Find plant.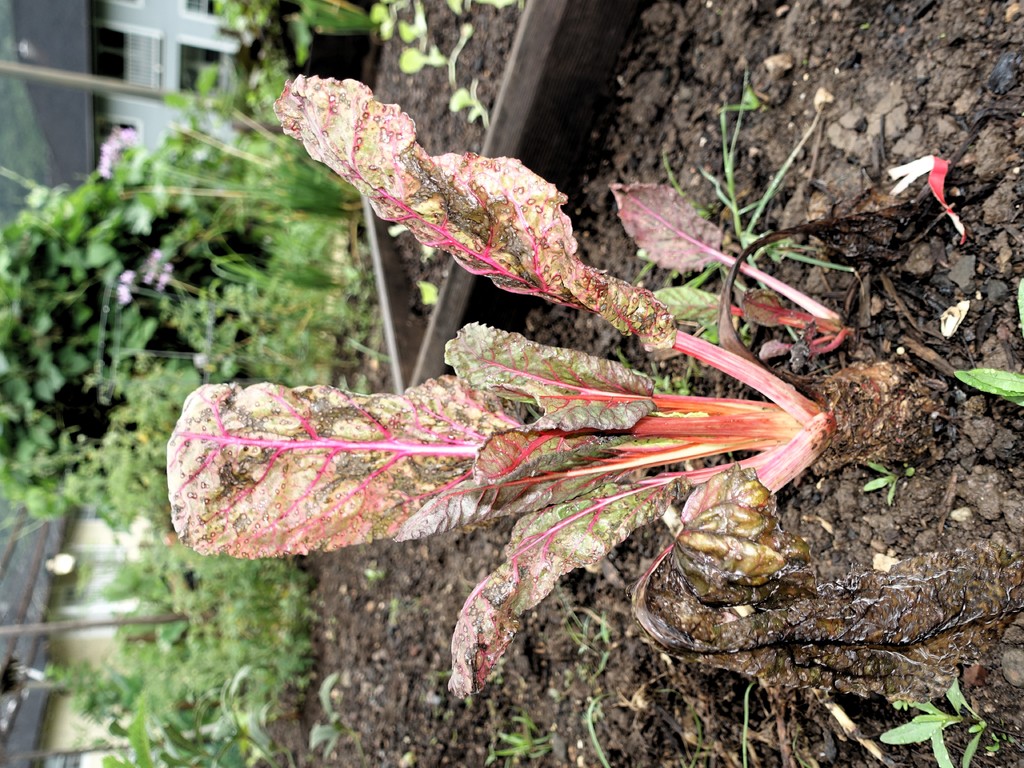
<box>447,79,490,125</box>.
